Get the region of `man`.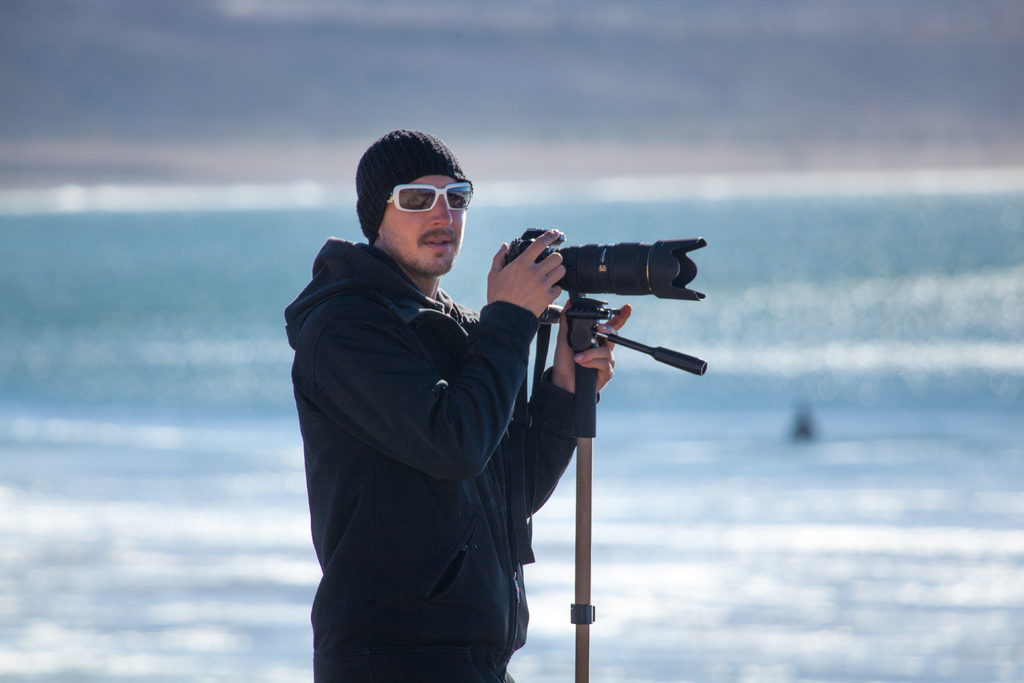
288:128:622:674.
